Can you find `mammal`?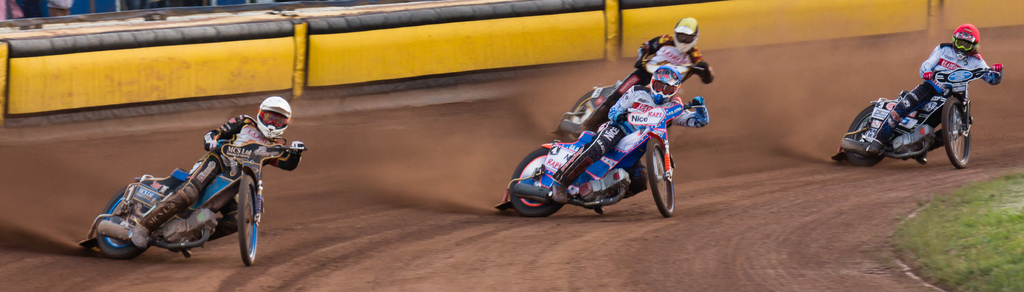
Yes, bounding box: 866, 19, 1004, 159.
